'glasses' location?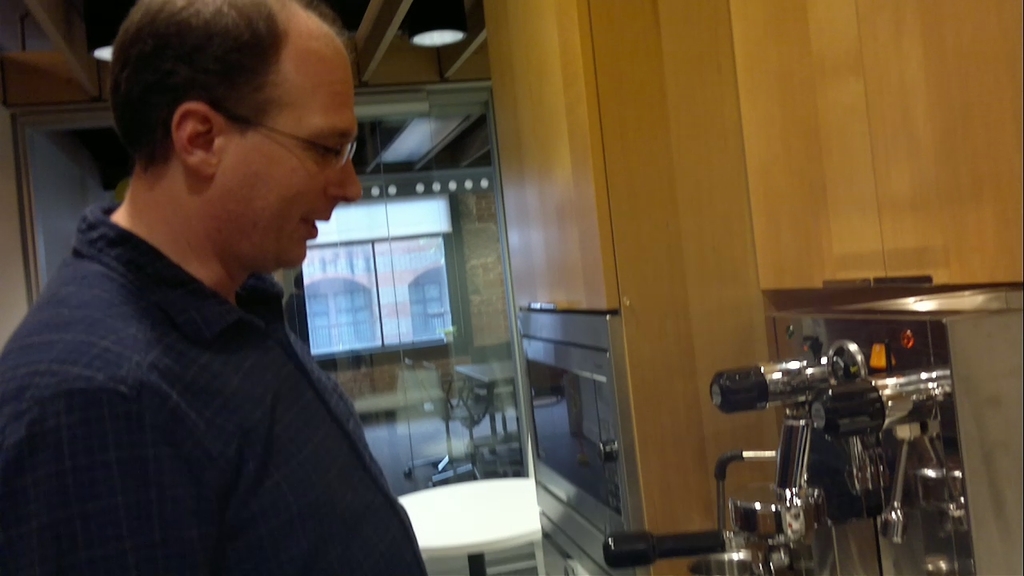
crop(214, 112, 363, 177)
